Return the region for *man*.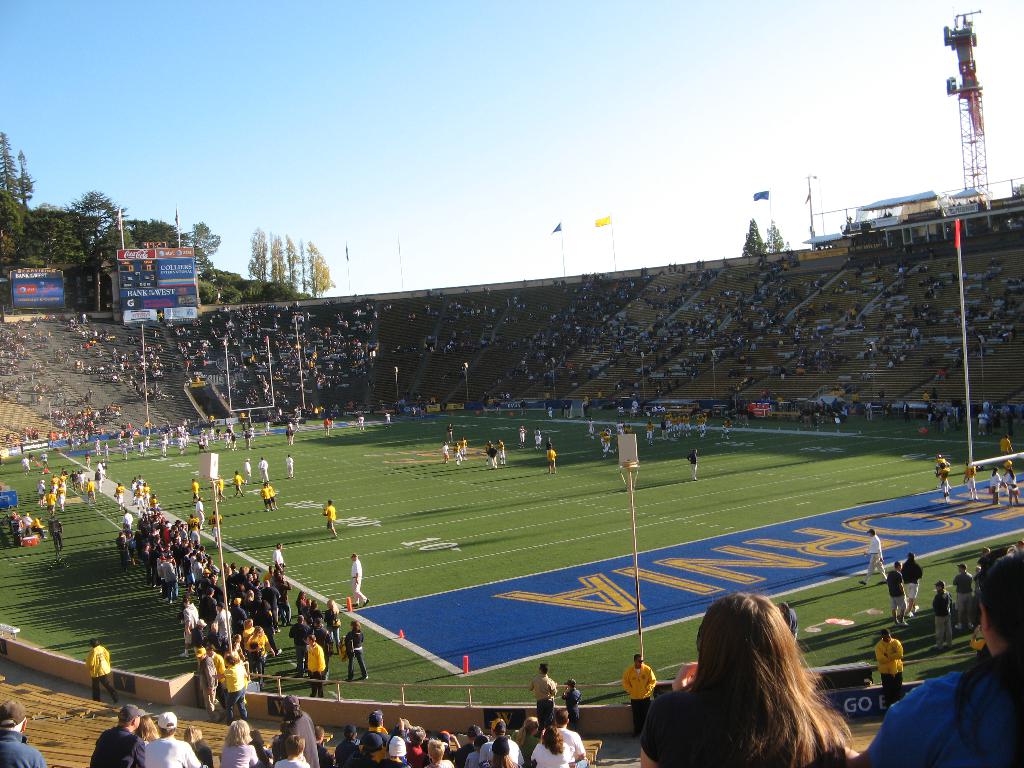
locate(191, 643, 222, 724).
